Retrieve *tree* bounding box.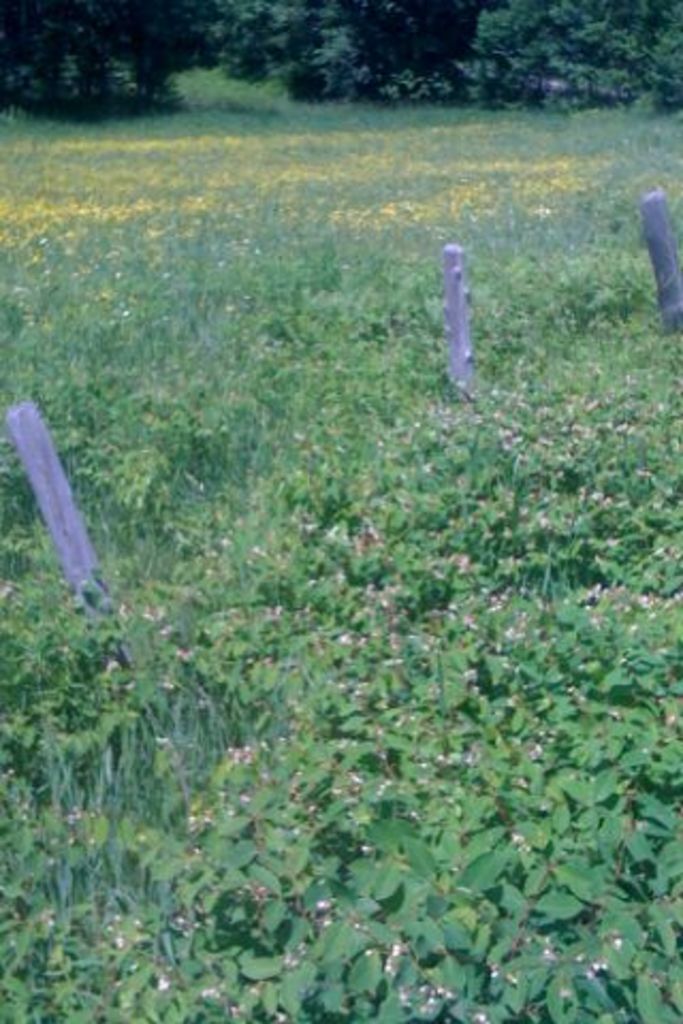
Bounding box: crop(632, 9, 681, 111).
